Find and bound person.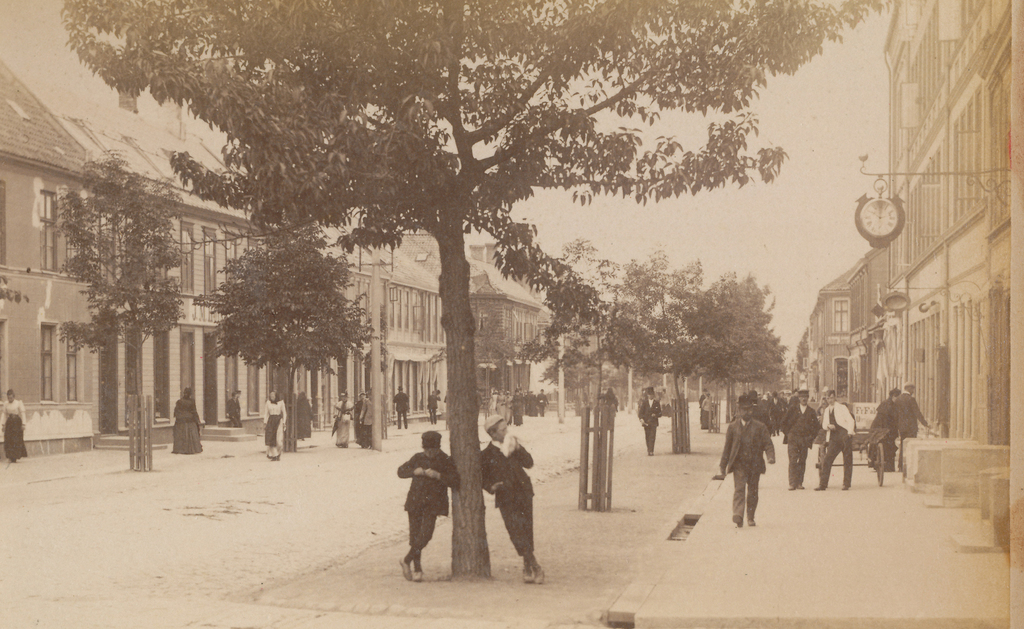
Bound: (x1=891, y1=382, x2=931, y2=464).
